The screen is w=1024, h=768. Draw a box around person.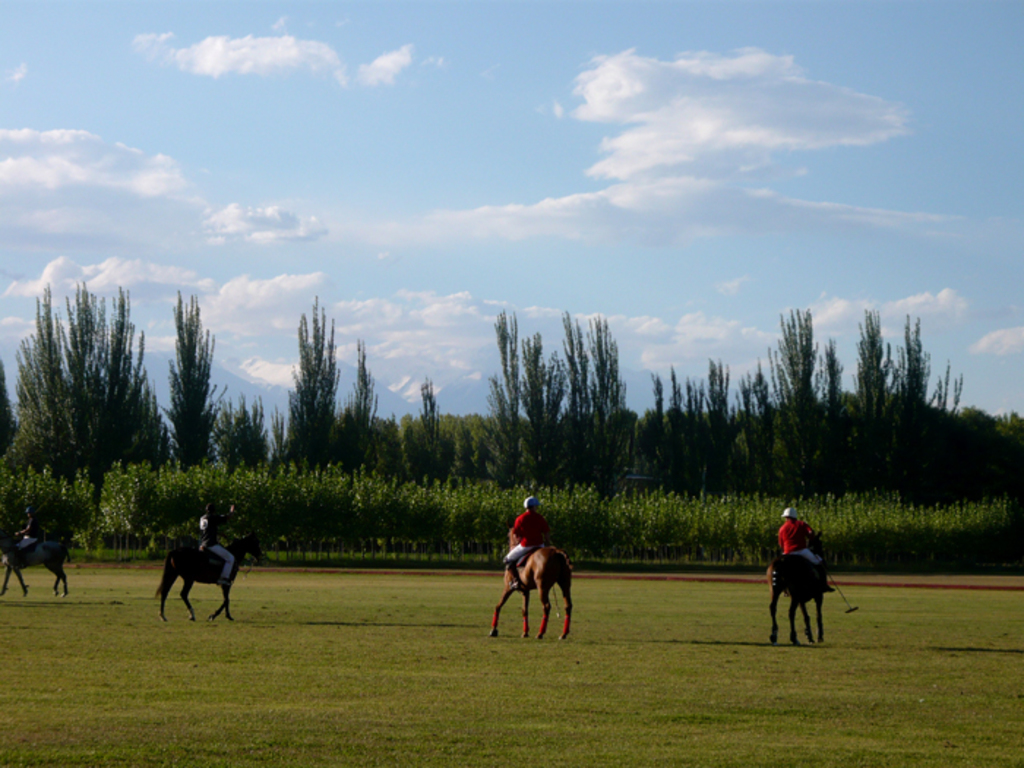
pyautogui.locateOnScreen(775, 500, 840, 597).
